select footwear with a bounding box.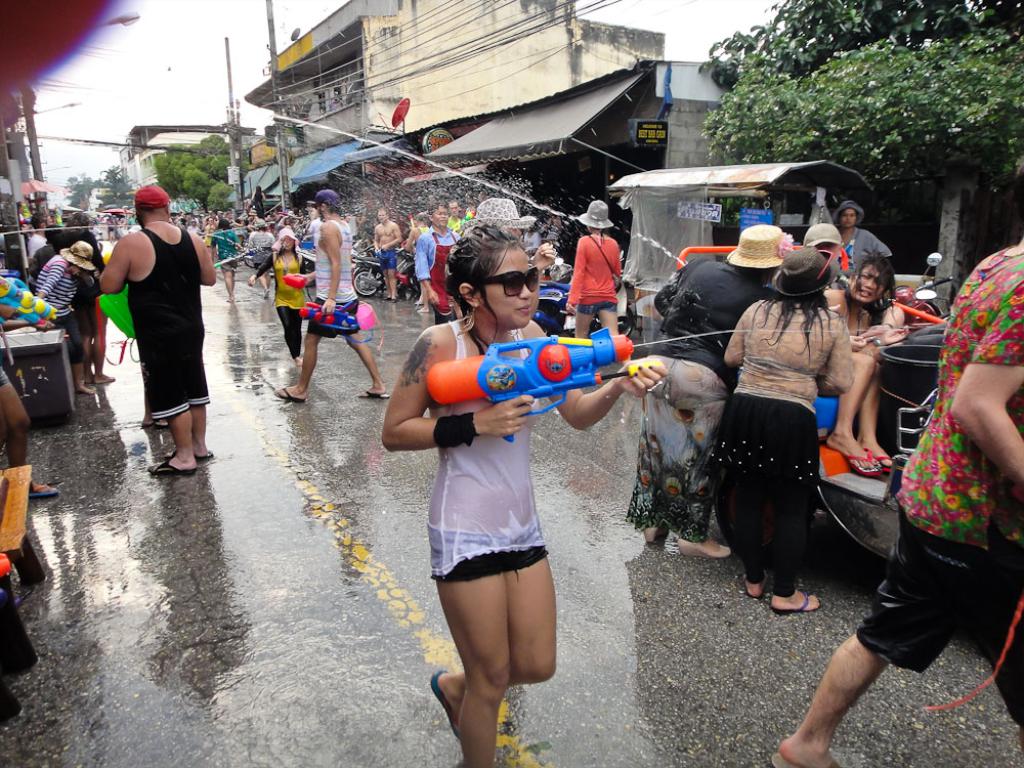
crop(27, 477, 57, 496).
